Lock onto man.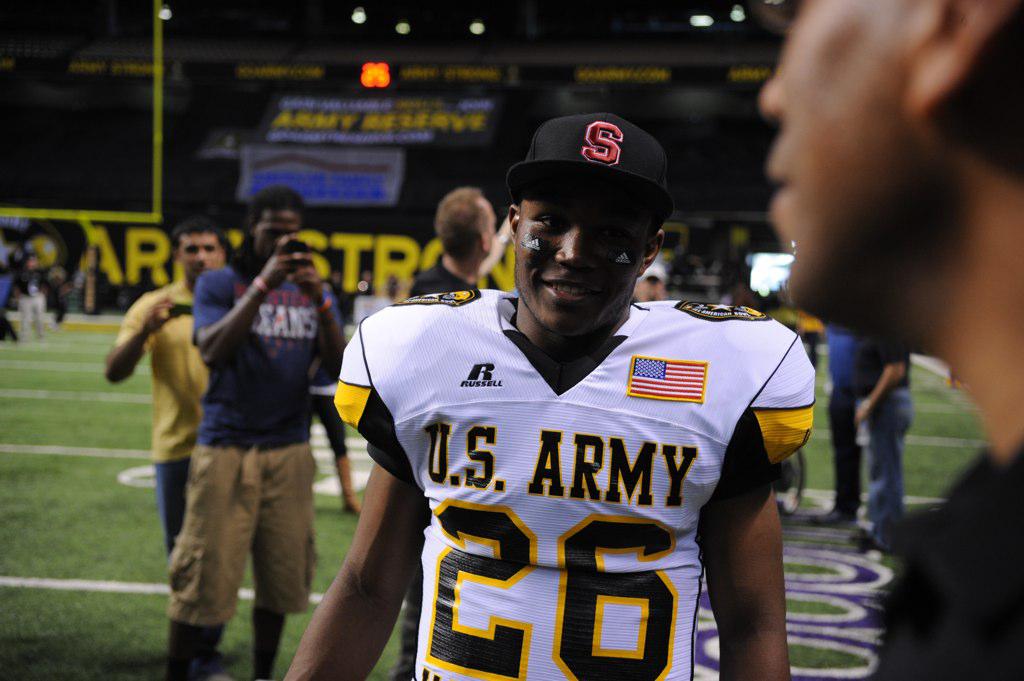
Locked: 850, 335, 914, 547.
